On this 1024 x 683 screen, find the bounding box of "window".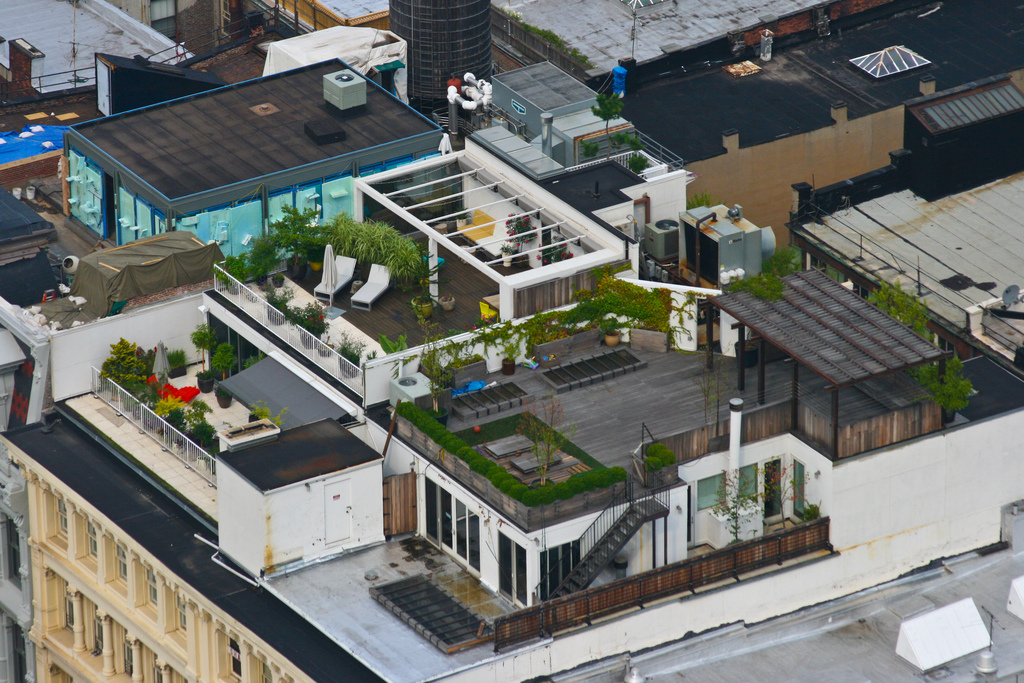
Bounding box: l=259, t=665, r=271, b=682.
